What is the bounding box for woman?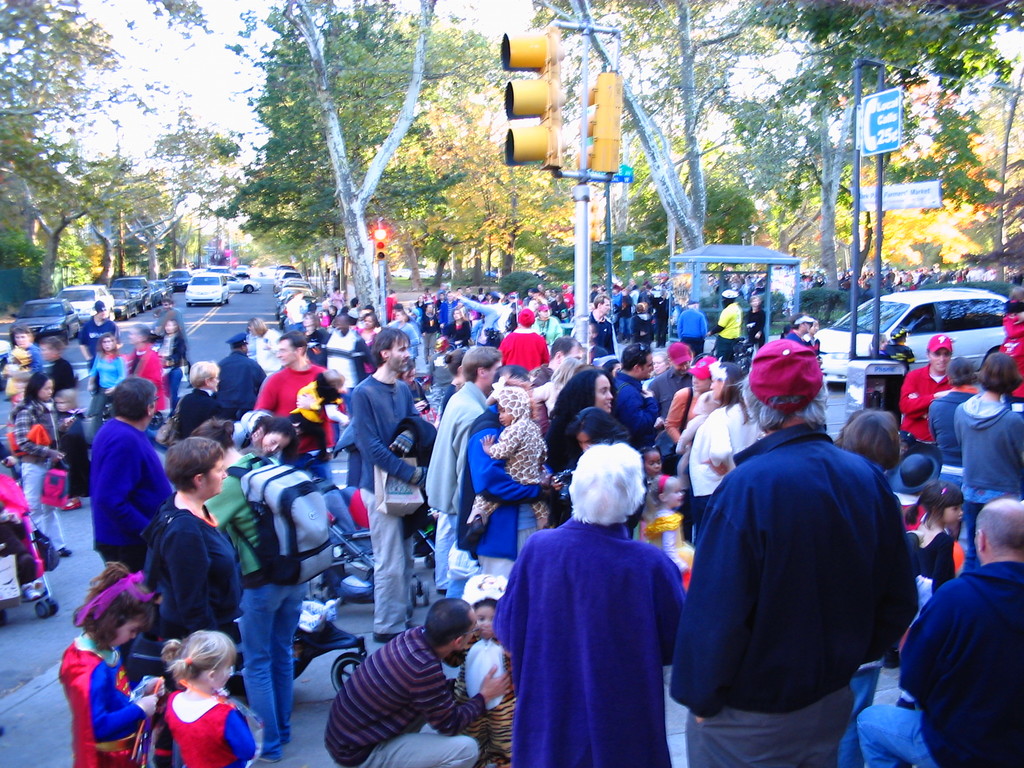
x1=652, y1=355, x2=669, y2=376.
